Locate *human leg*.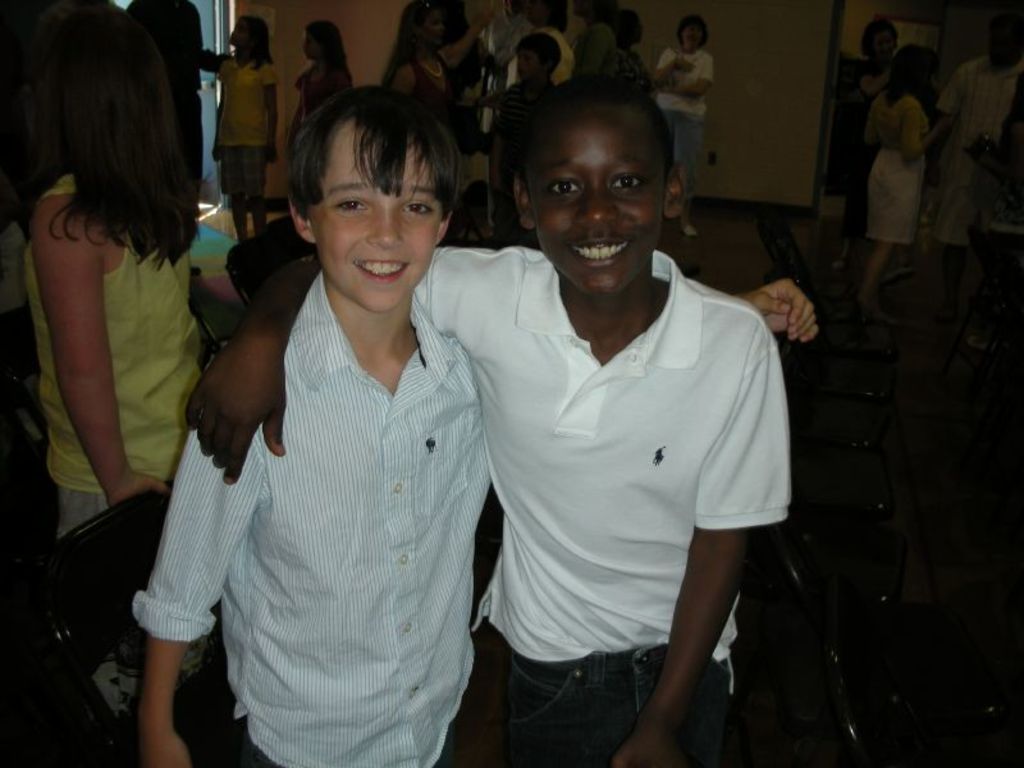
Bounding box: [303,146,436,317].
